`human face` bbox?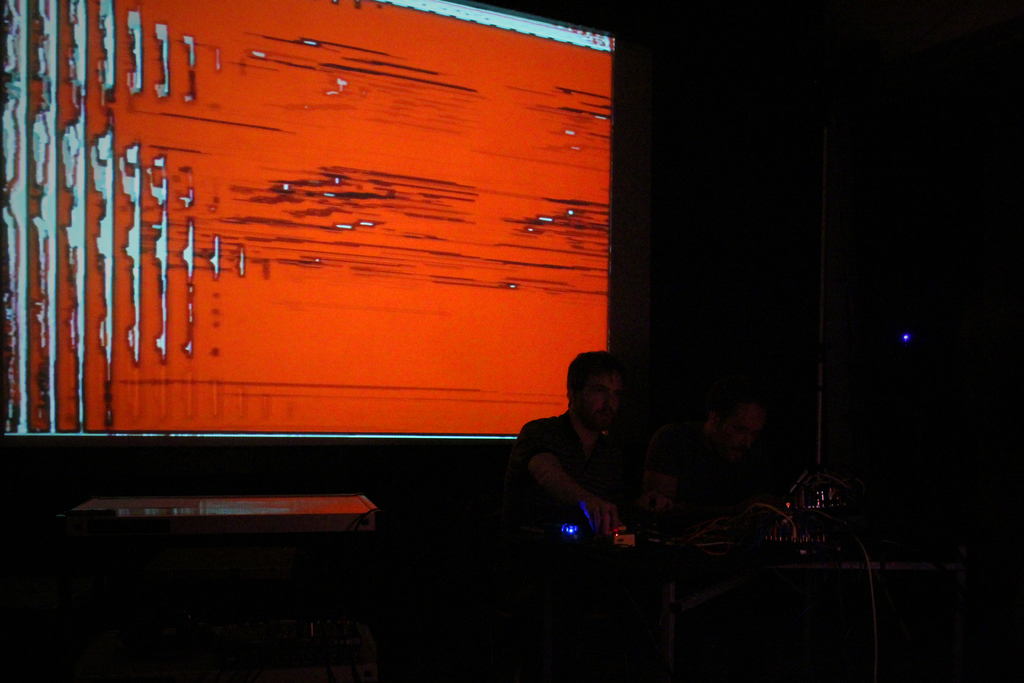
left=717, top=404, right=764, bottom=463
